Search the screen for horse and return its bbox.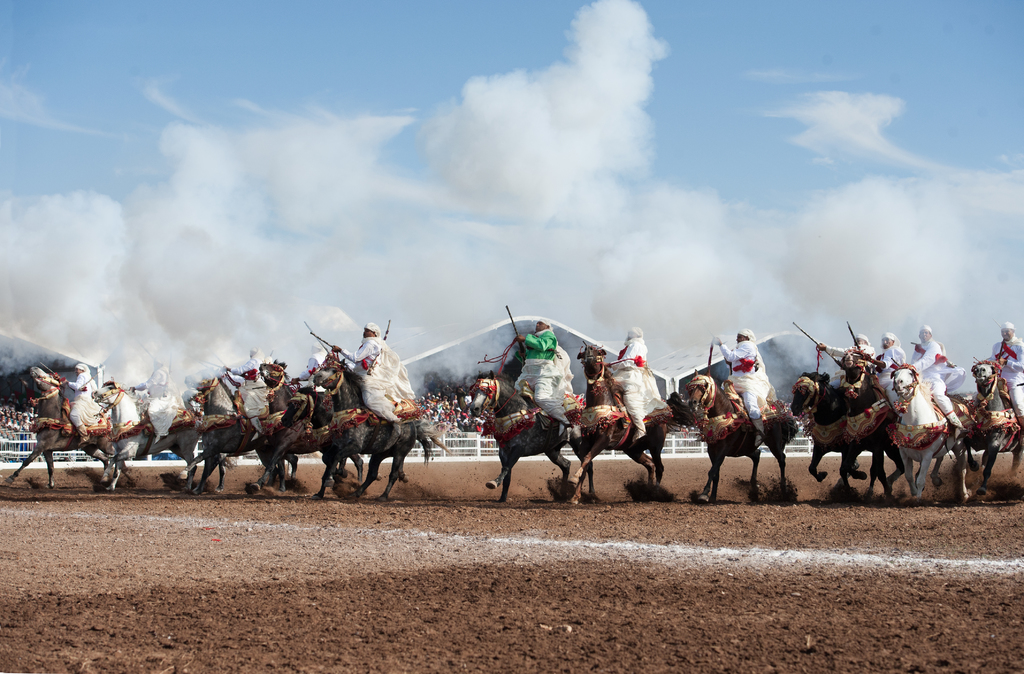
Found: box(783, 371, 890, 477).
